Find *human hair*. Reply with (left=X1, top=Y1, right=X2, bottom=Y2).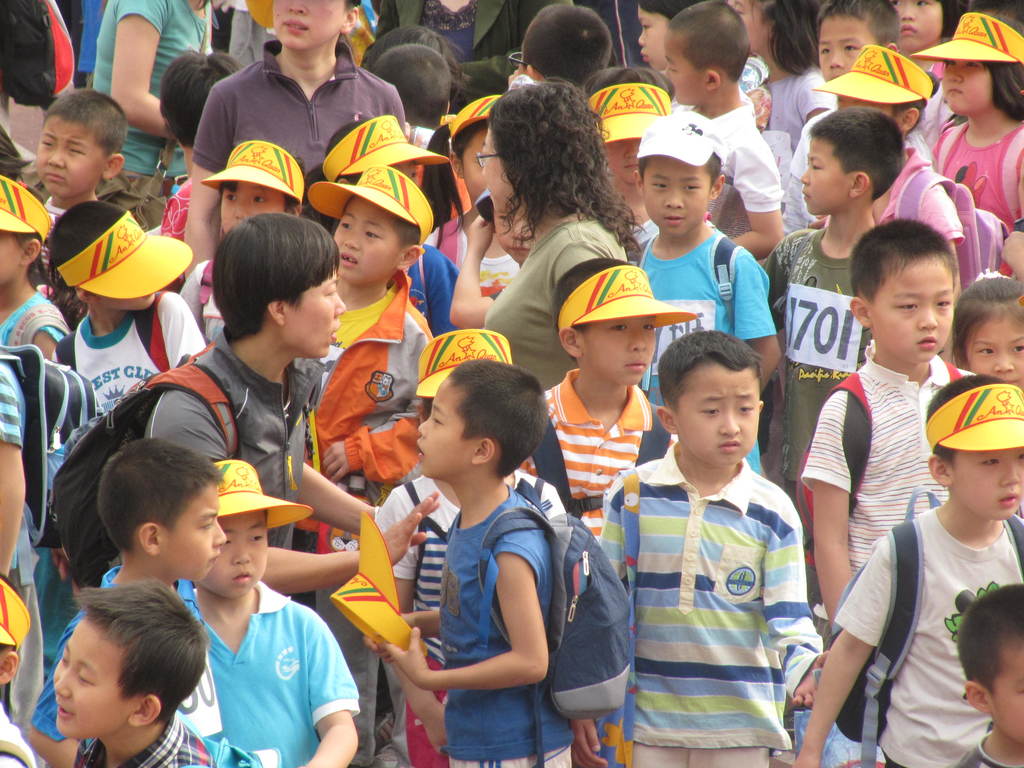
(left=472, top=78, right=616, bottom=250).
